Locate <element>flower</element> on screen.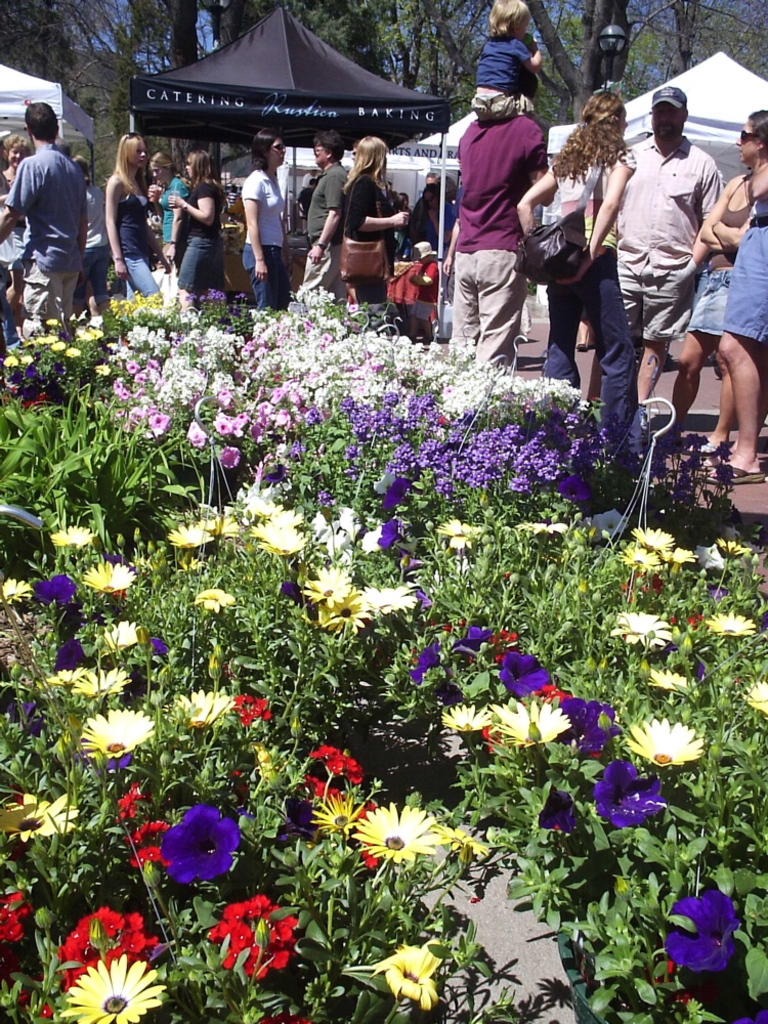
On screen at x1=516, y1=517, x2=563, y2=534.
